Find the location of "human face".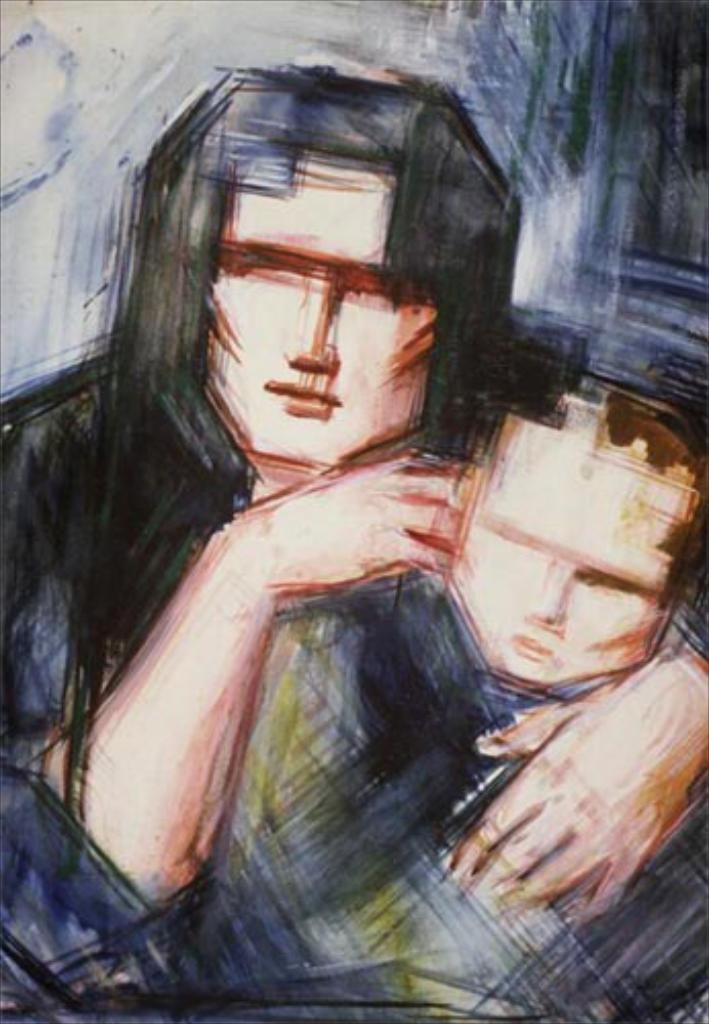
Location: [x1=461, y1=430, x2=674, y2=688].
